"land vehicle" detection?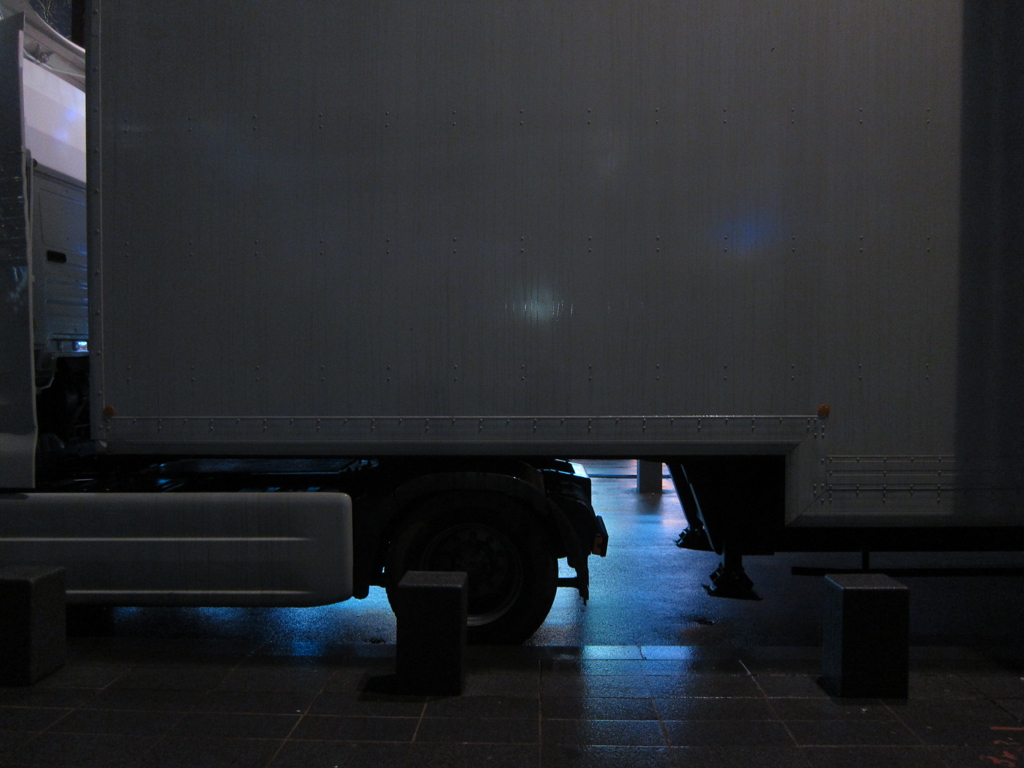
bbox=(0, 0, 933, 716)
